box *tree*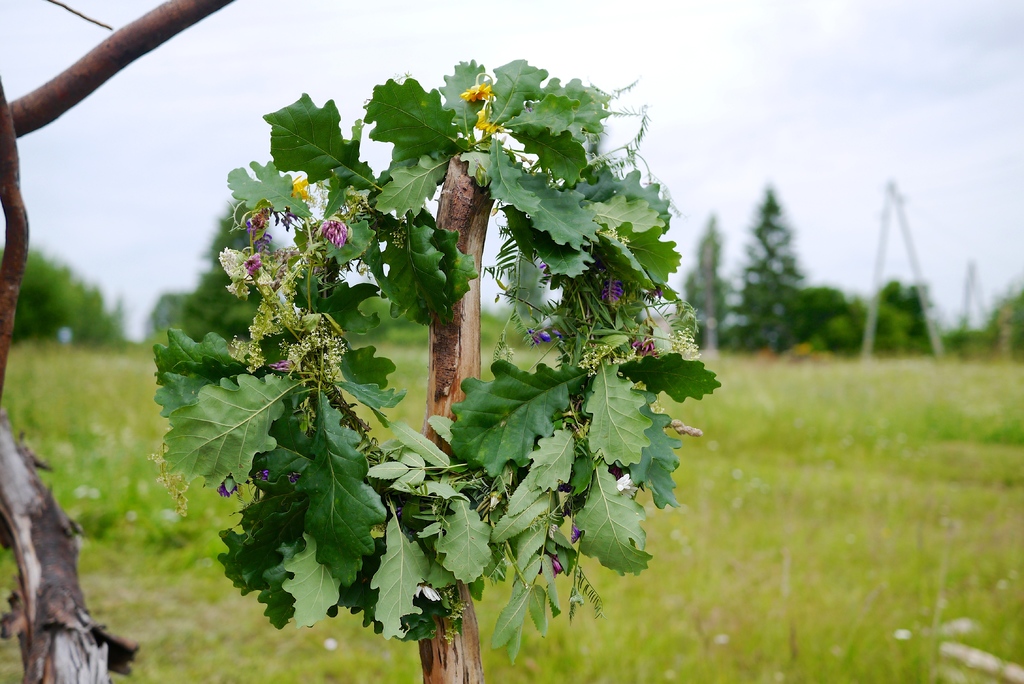
bbox=(732, 158, 838, 365)
